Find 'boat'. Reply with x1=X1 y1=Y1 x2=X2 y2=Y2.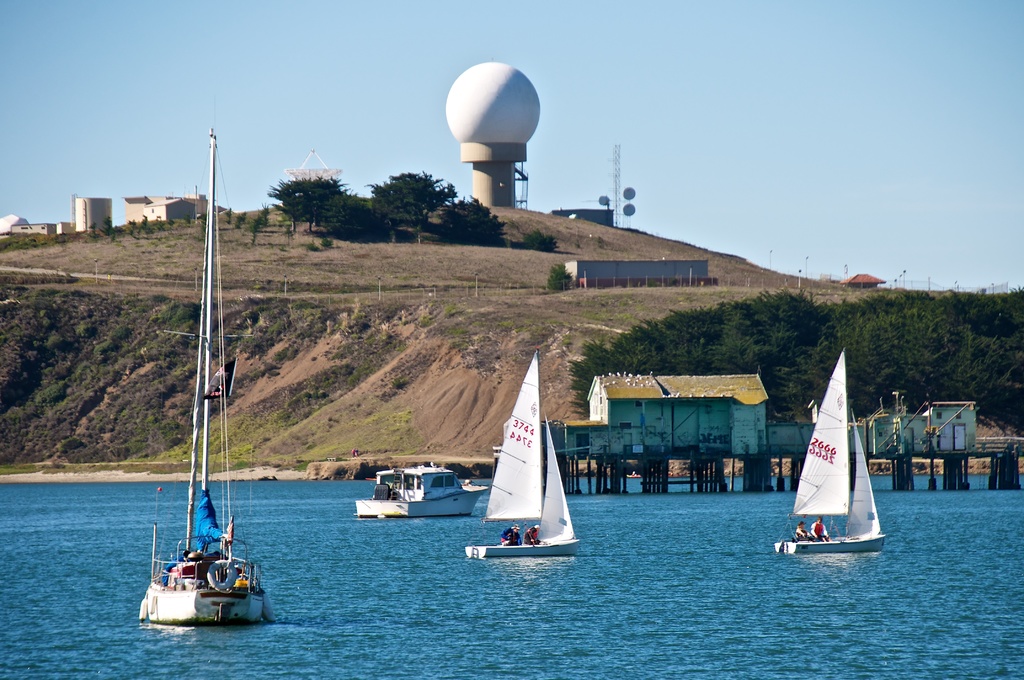
x1=356 y1=460 x2=488 y2=518.
